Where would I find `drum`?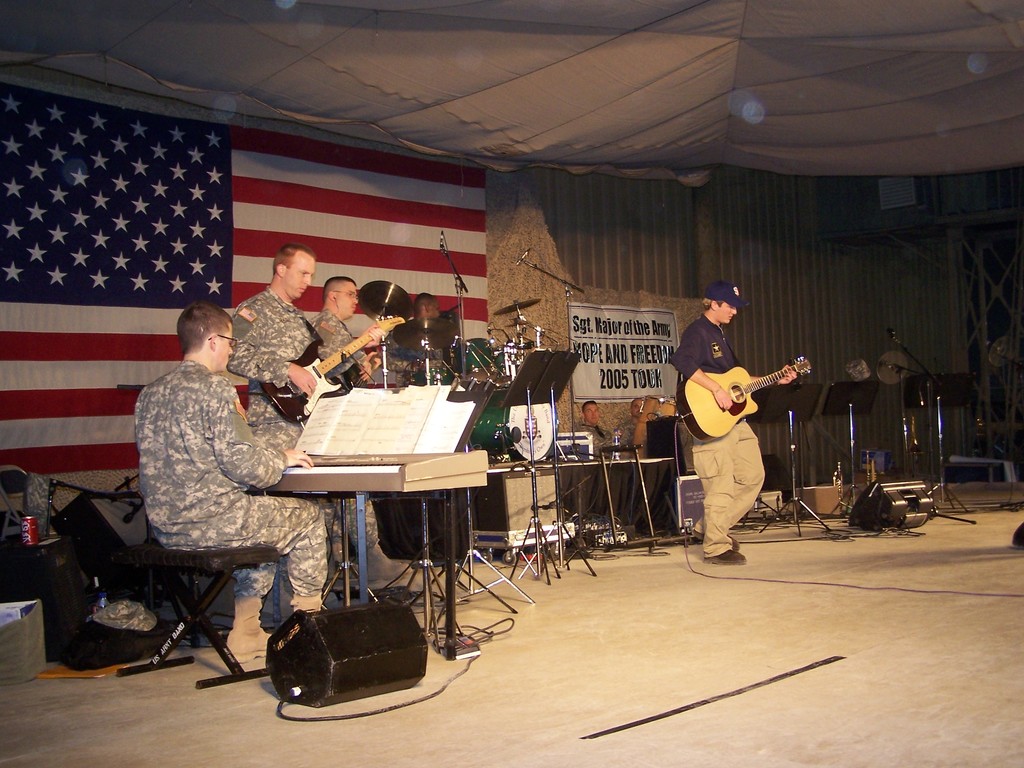
At (467, 388, 560, 461).
